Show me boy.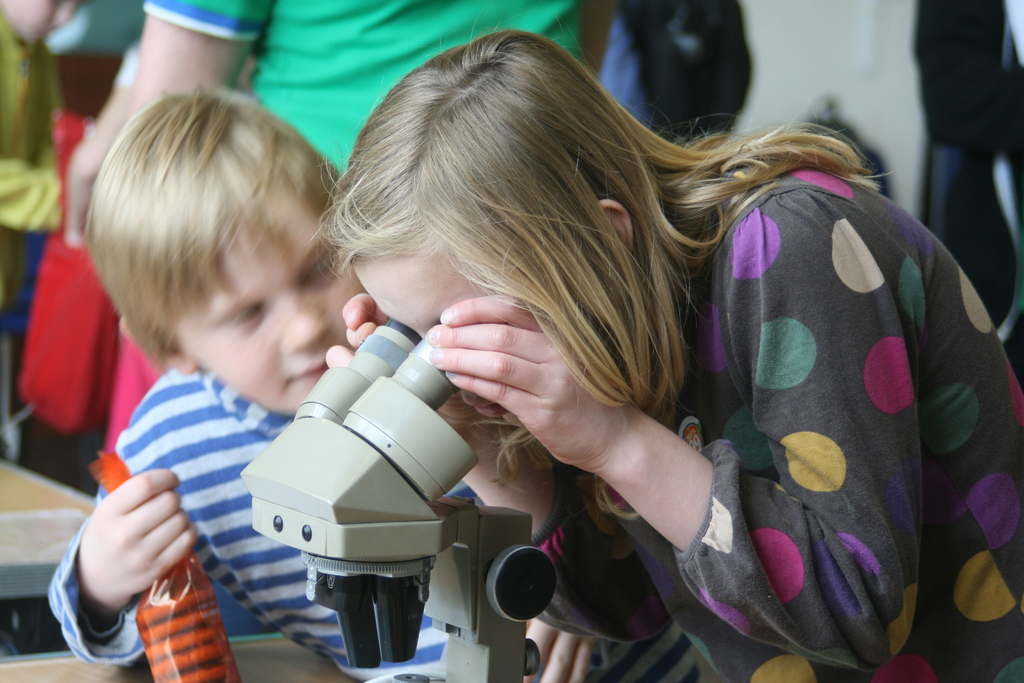
boy is here: region(48, 81, 596, 682).
